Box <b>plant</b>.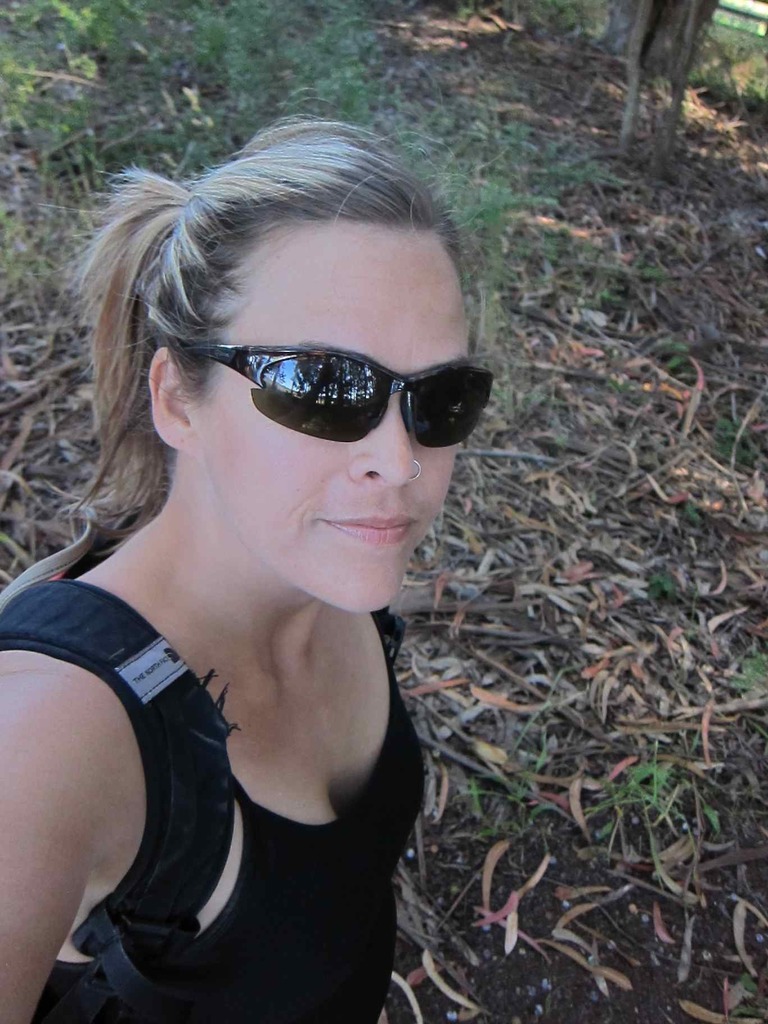
crop(661, 330, 694, 377).
